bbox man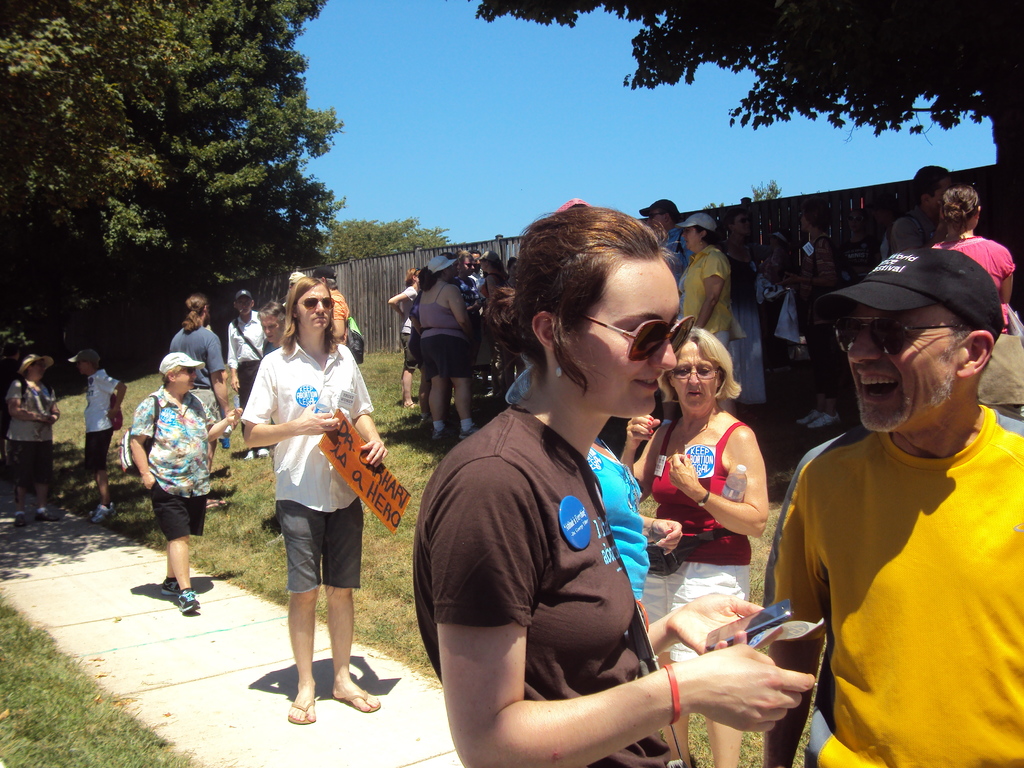
select_region(639, 199, 693, 427)
